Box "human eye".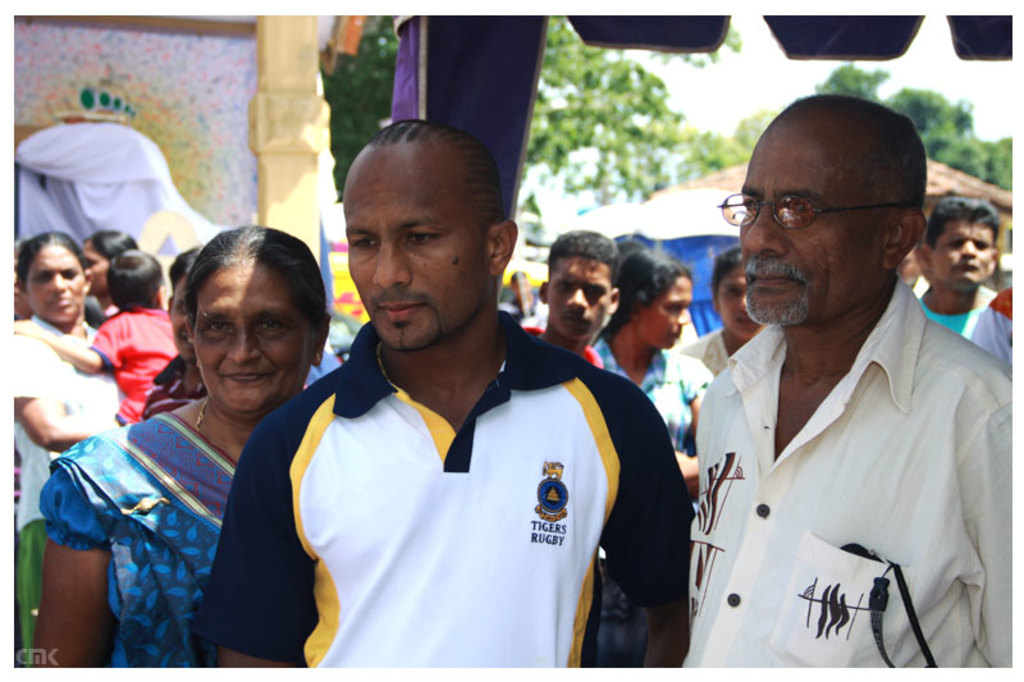
[202, 319, 234, 334].
